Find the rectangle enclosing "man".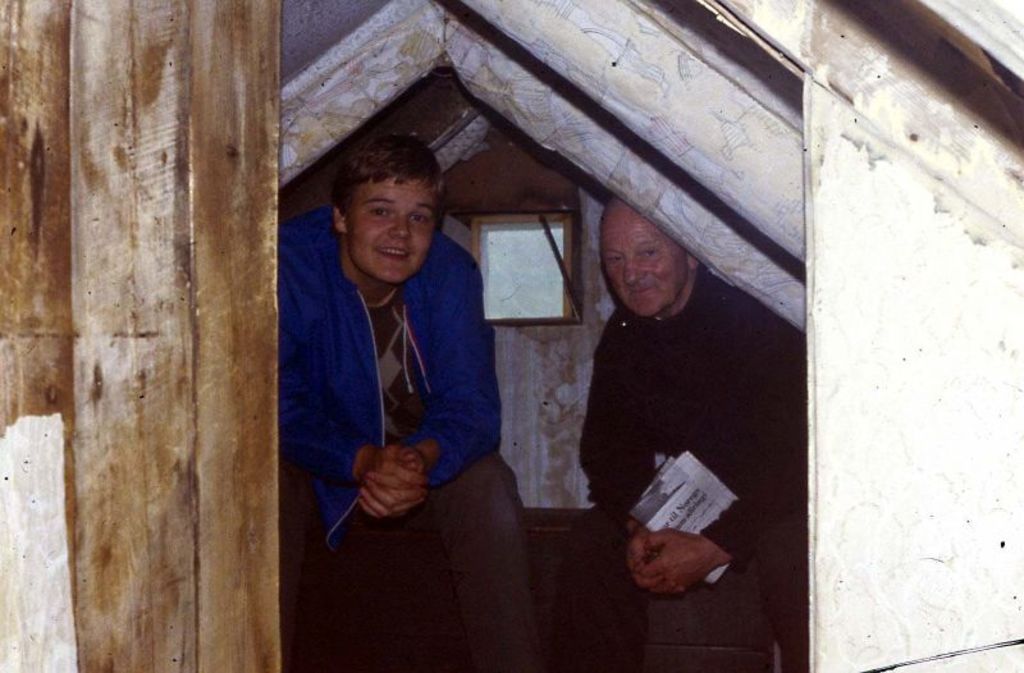
{"x1": 573, "y1": 203, "x2": 815, "y2": 672}.
